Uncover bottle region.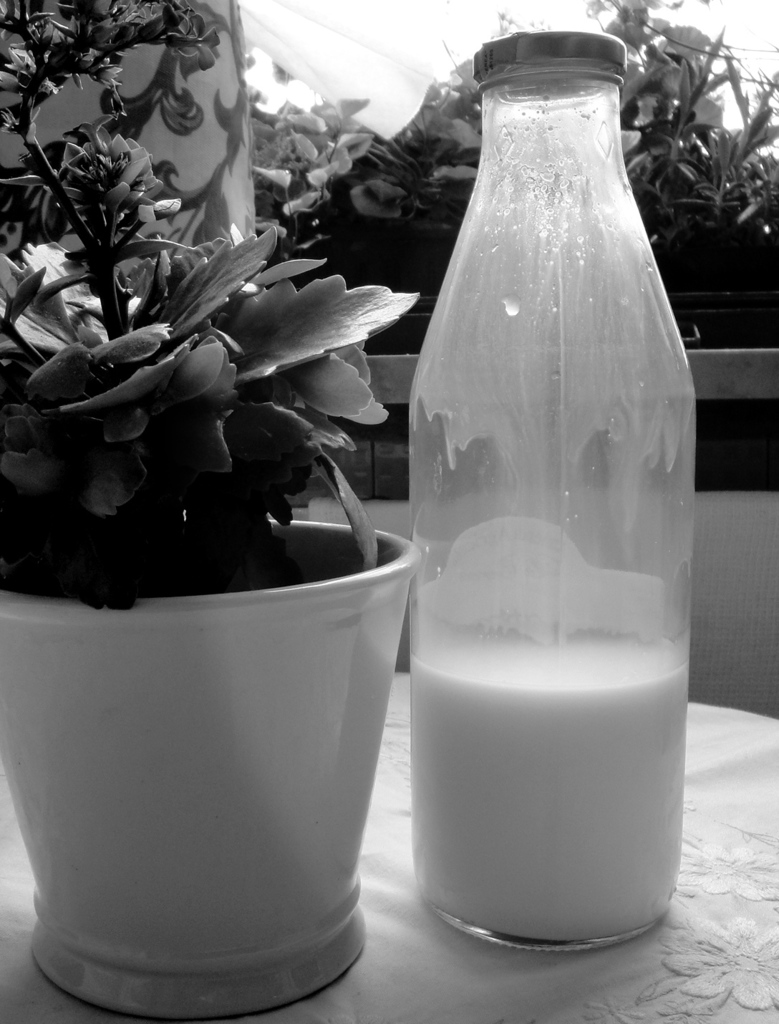
Uncovered: bbox=[403, 34, 701, 942].
